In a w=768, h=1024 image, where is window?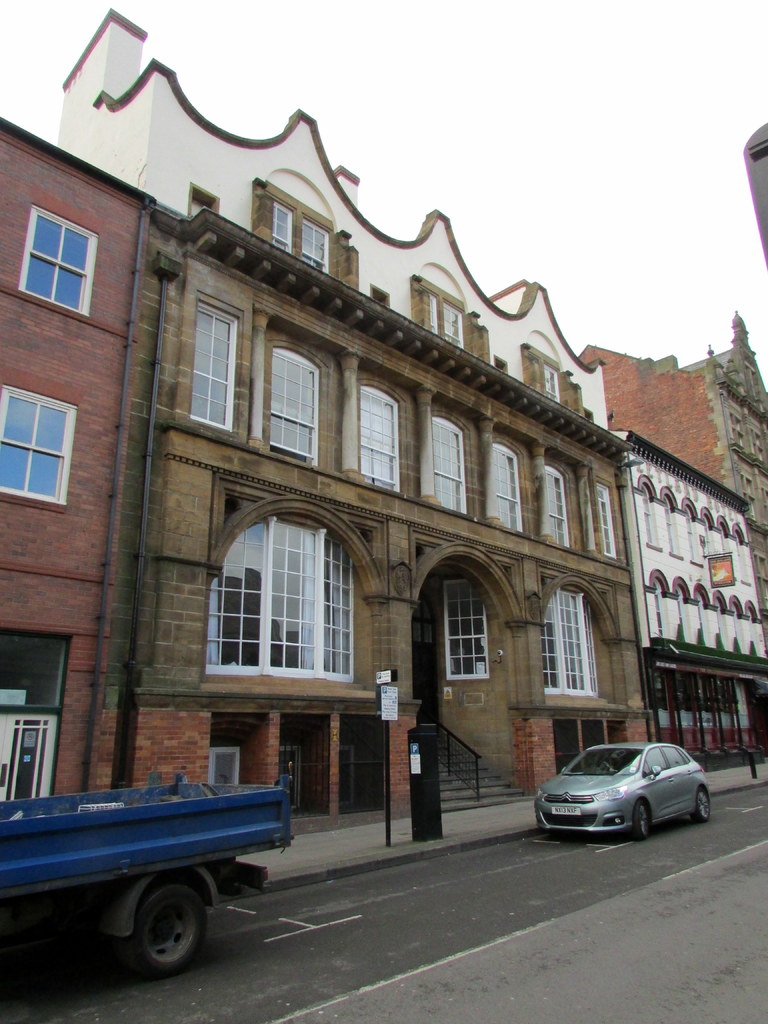
{"left": 744, "top": 595, "right": 761, "bottom": 660}.
